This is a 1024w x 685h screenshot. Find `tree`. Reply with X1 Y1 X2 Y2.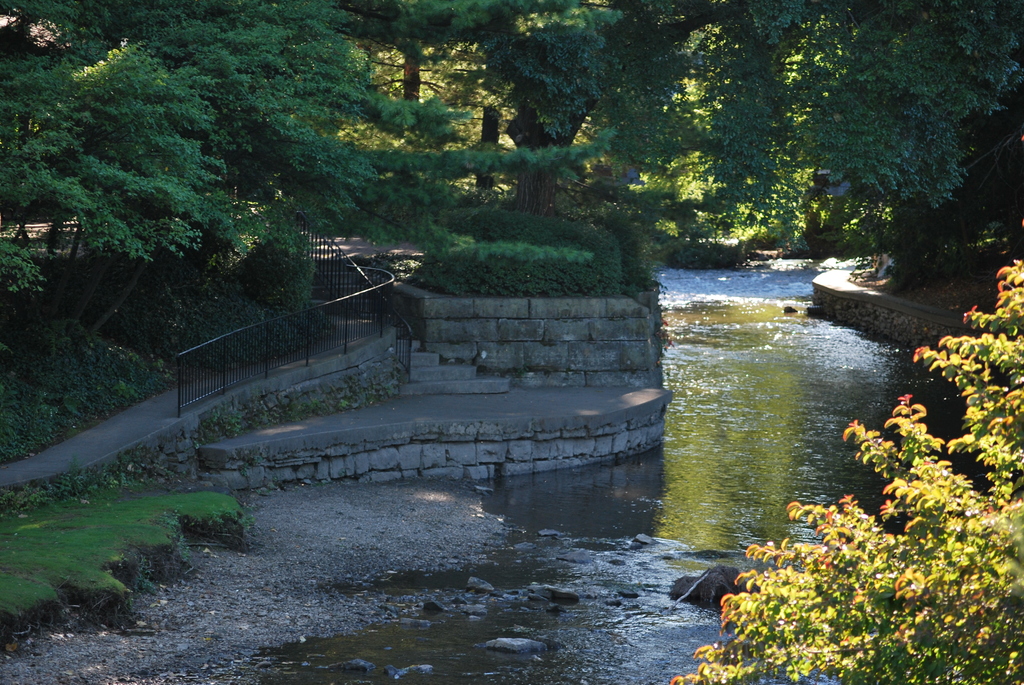
667 257 1023 684.
